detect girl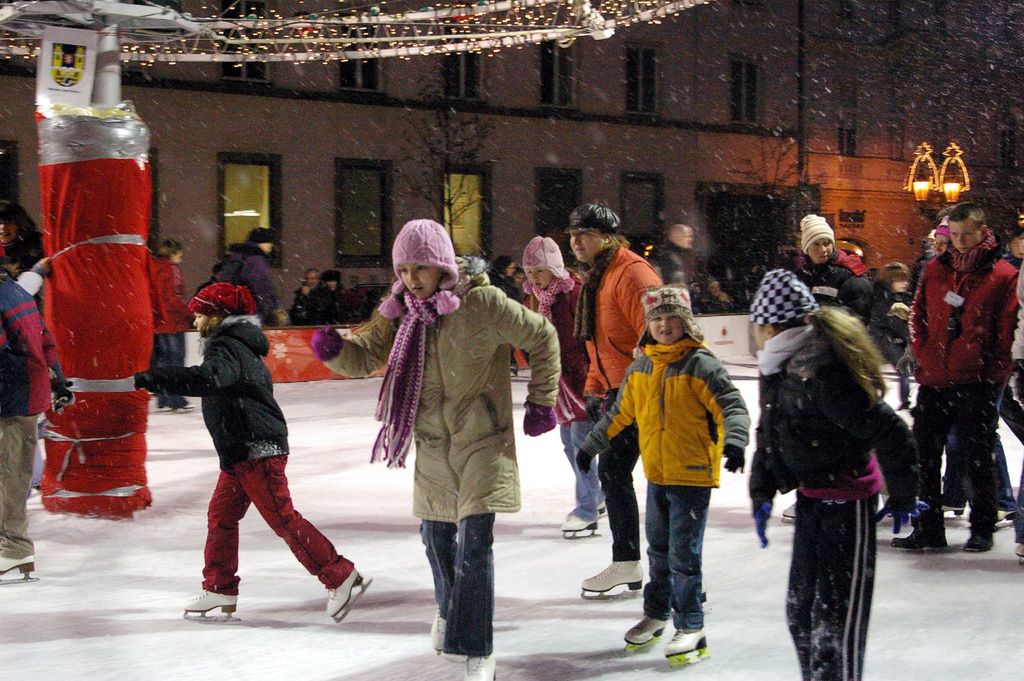
x1=519 y1=231 x2=585 y2=537
